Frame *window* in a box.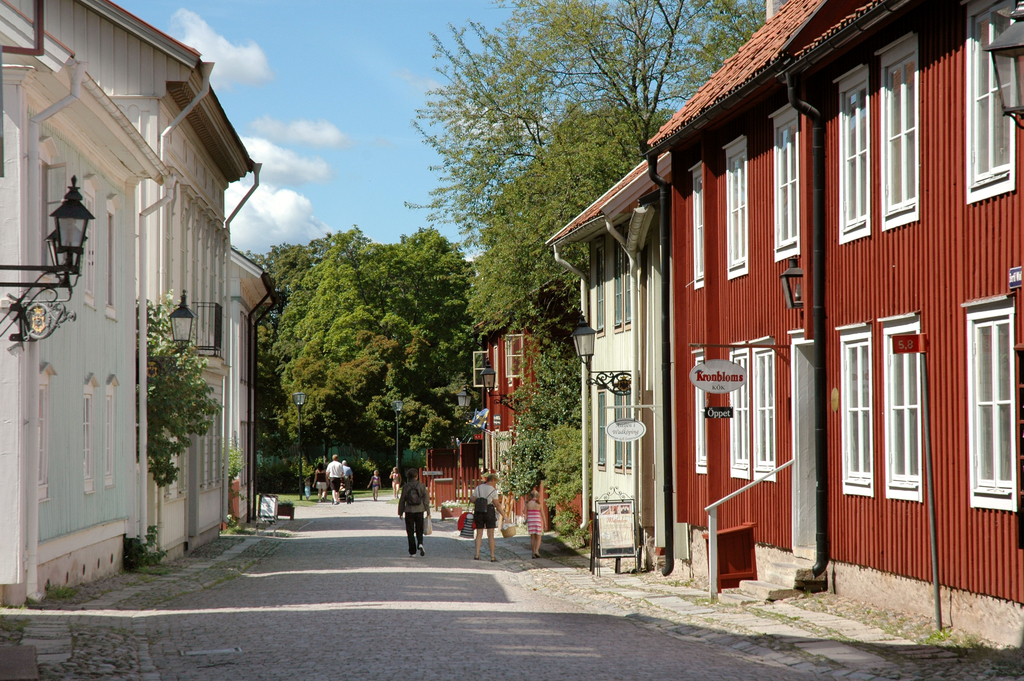
left=875, top=34, right=920, bottom=229.
